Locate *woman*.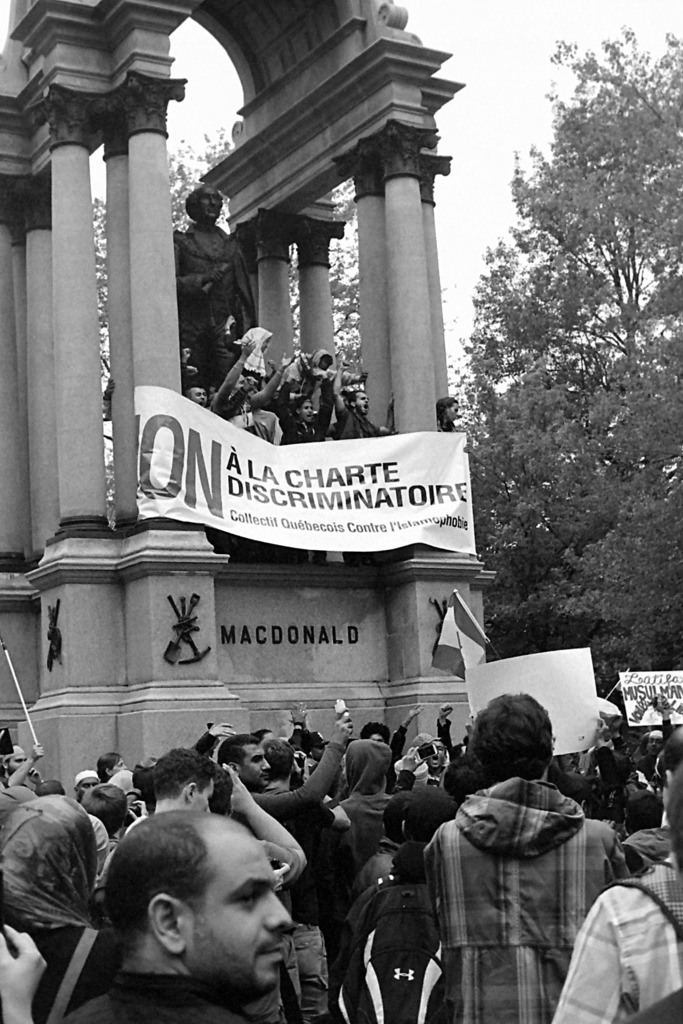
Bounding box: box=[226, 328, 276, 388].
